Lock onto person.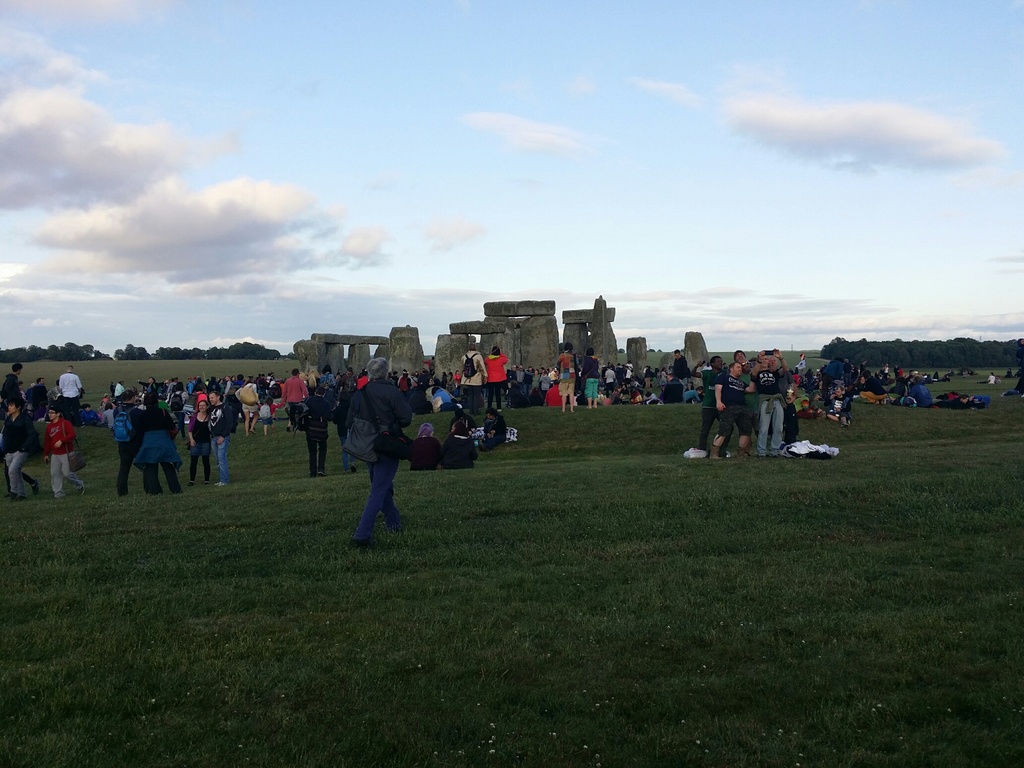
Locked: region(755, 360, 782, 450).
